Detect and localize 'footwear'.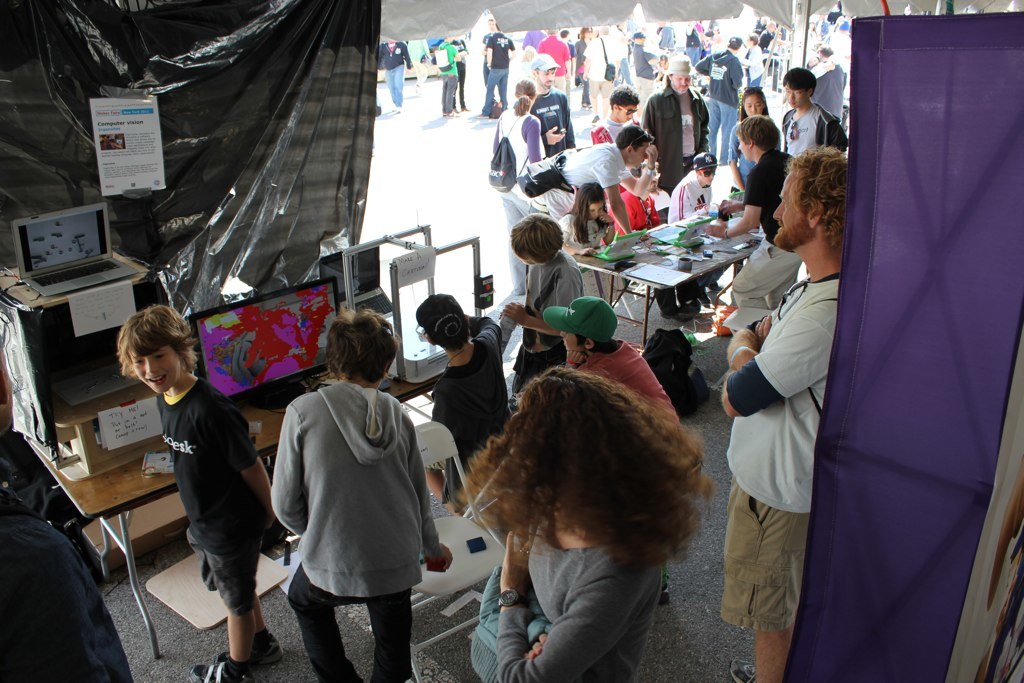
Localized at {"left": 192, "top": 656, "right": 248, "bottom": 682}.
